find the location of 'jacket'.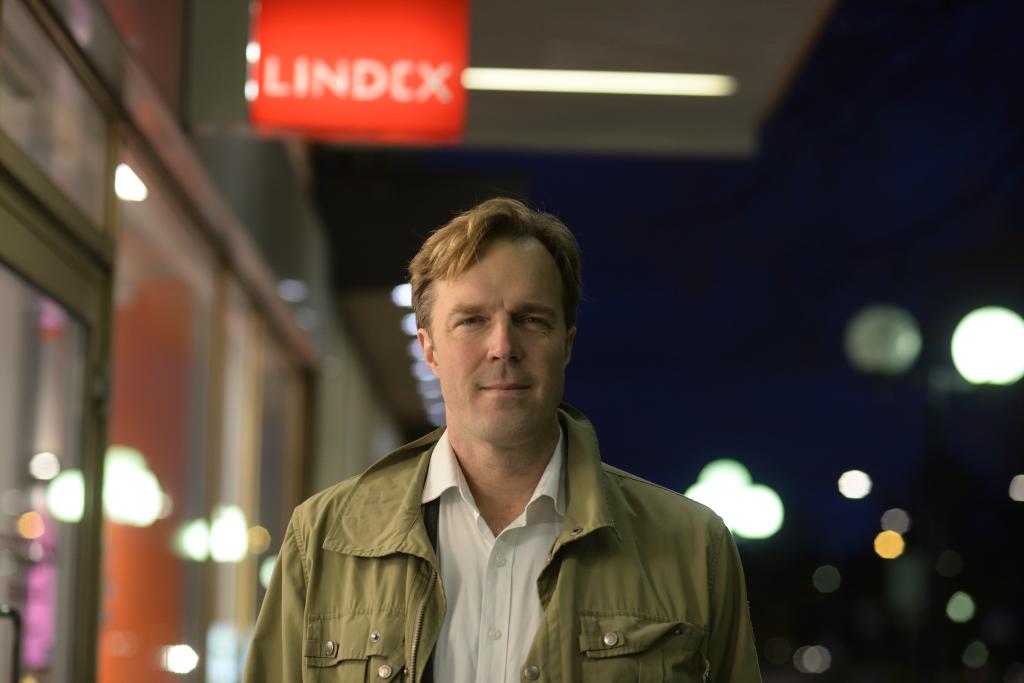
Location: 225,395,735,682.
